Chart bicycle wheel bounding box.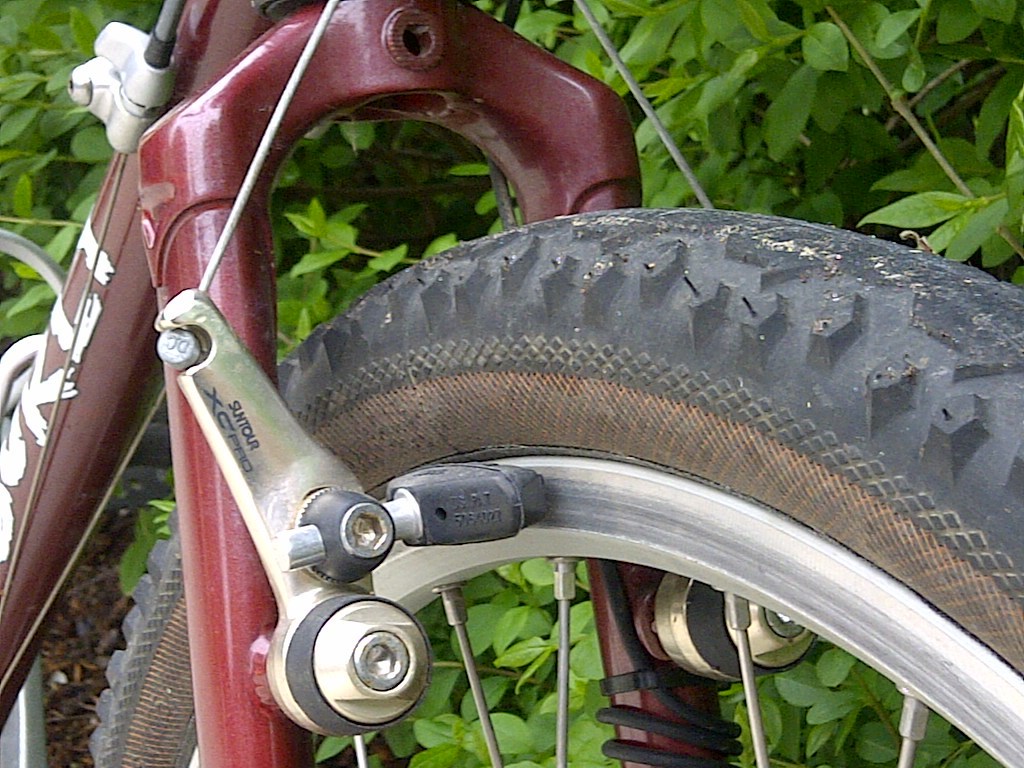
Charted: (90, 208, 1023, 767).
